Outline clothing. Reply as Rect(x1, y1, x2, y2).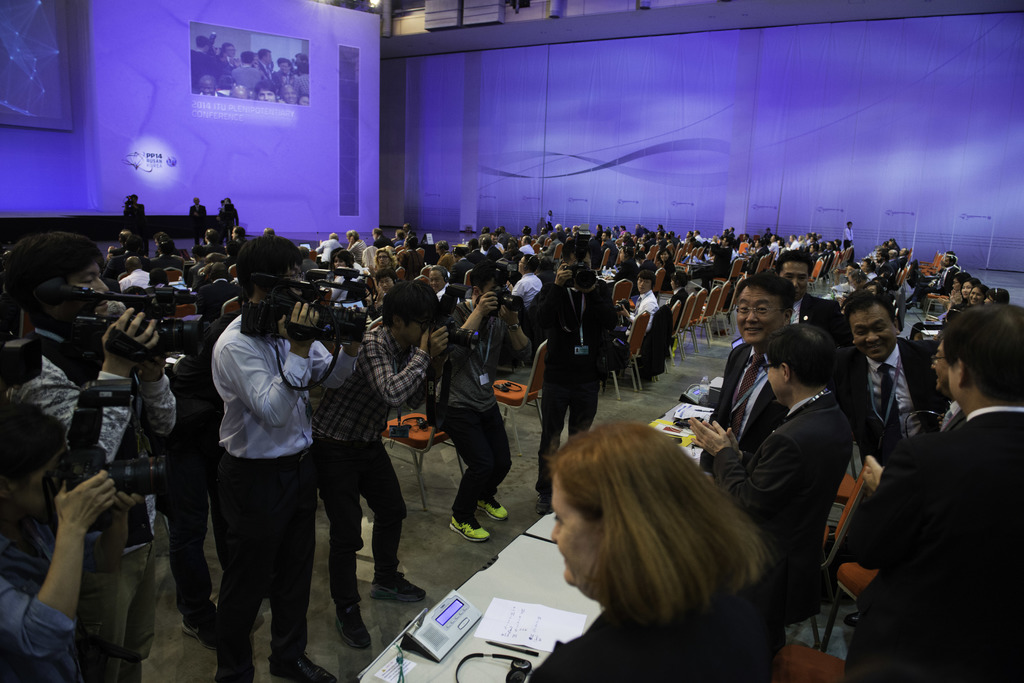
Rect(861, 385, 1018, 682).
